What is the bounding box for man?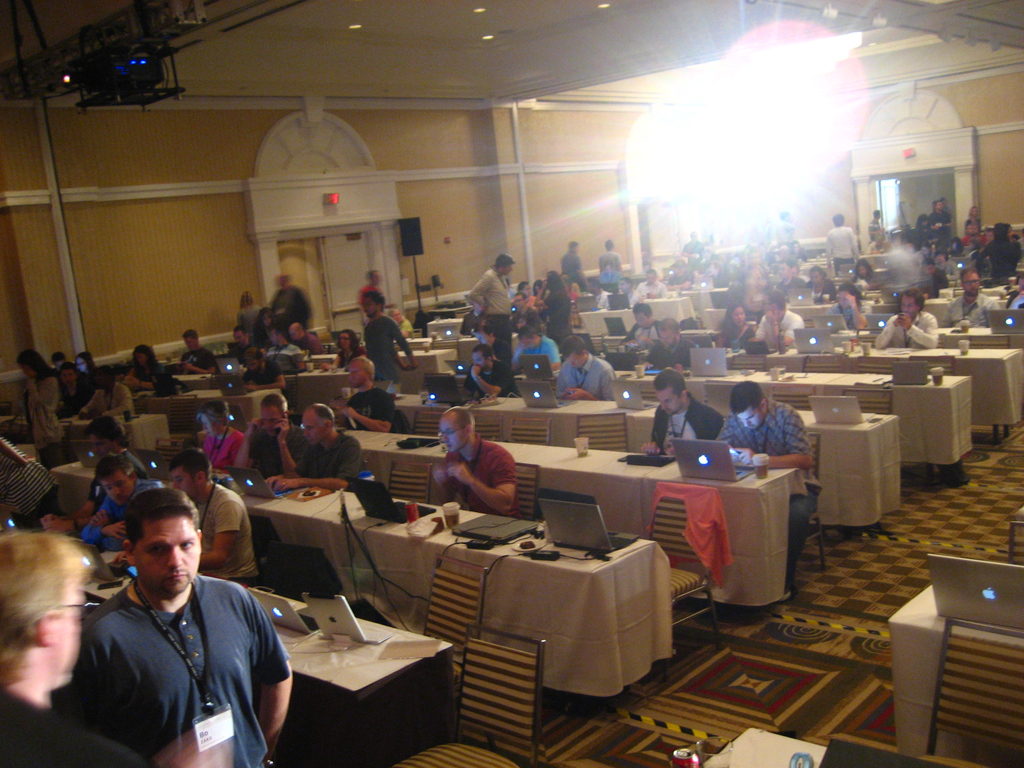
Rect(232, 348, 294, 388).
